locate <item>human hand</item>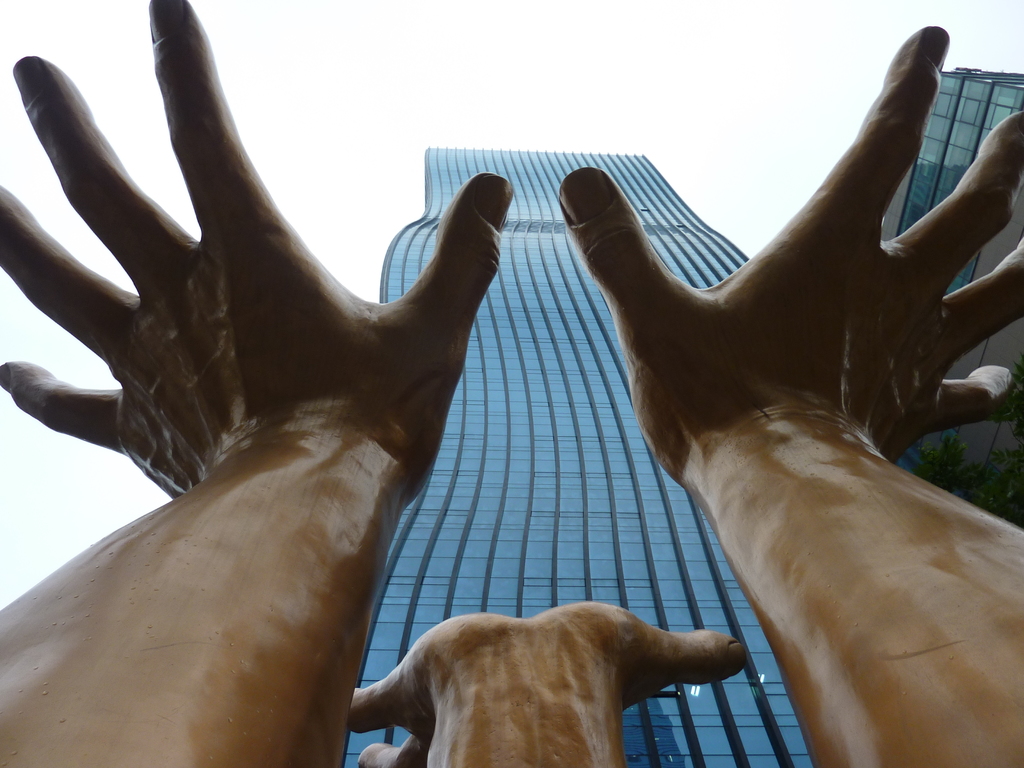
detection(24, 41, 593, 732)
